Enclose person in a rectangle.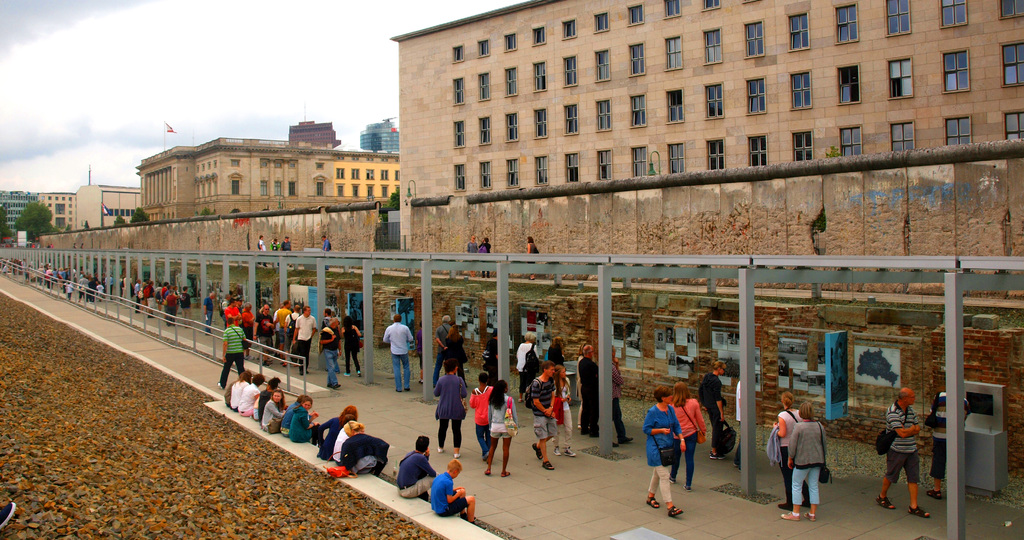
Rect(646, 386, 682, 519).
